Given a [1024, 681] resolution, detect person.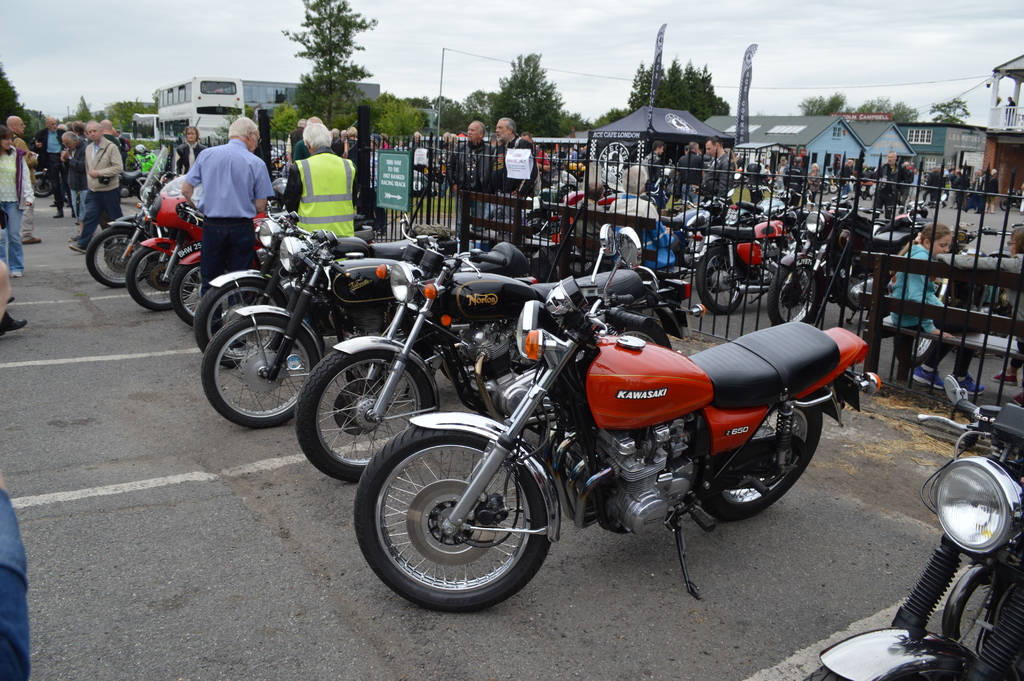
173:122:209:177.
